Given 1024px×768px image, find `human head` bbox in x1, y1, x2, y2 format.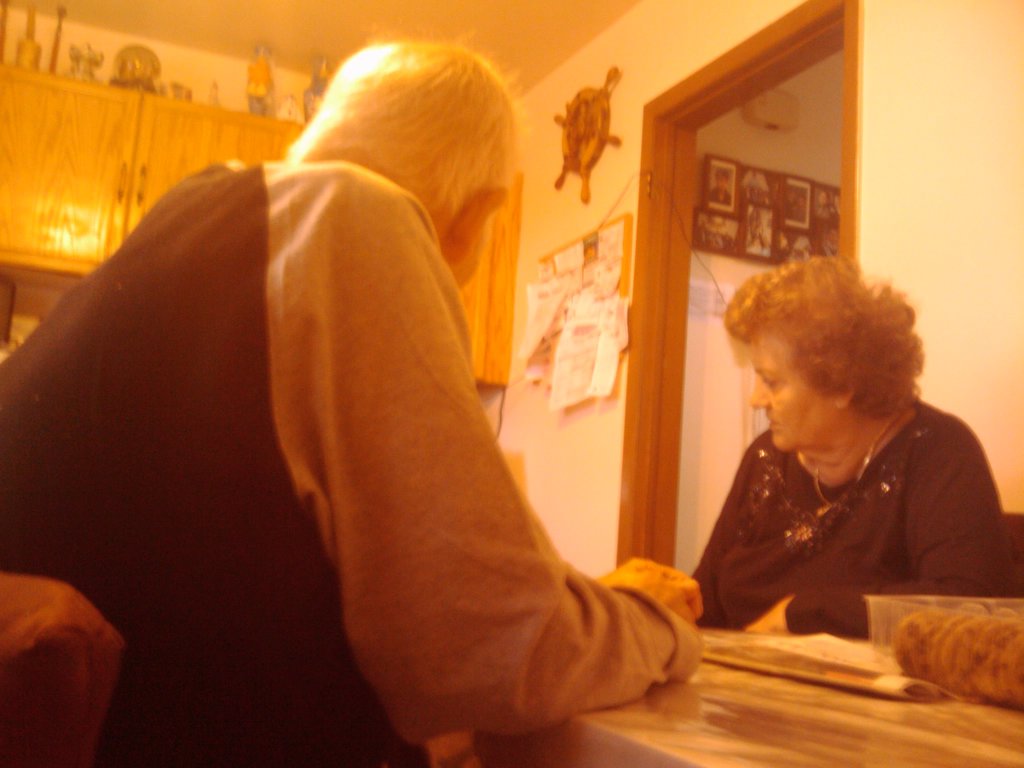
280, 35, 520, 289.
